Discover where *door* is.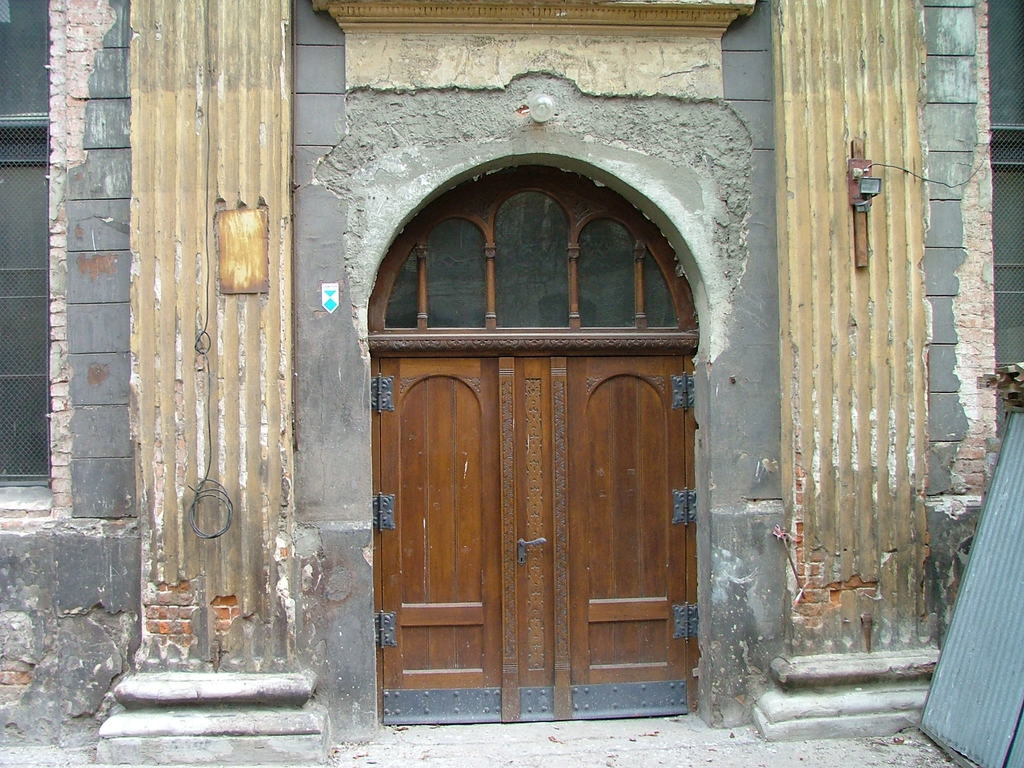
Discovered at [left=365, top=230, right=671, bottom=744].
